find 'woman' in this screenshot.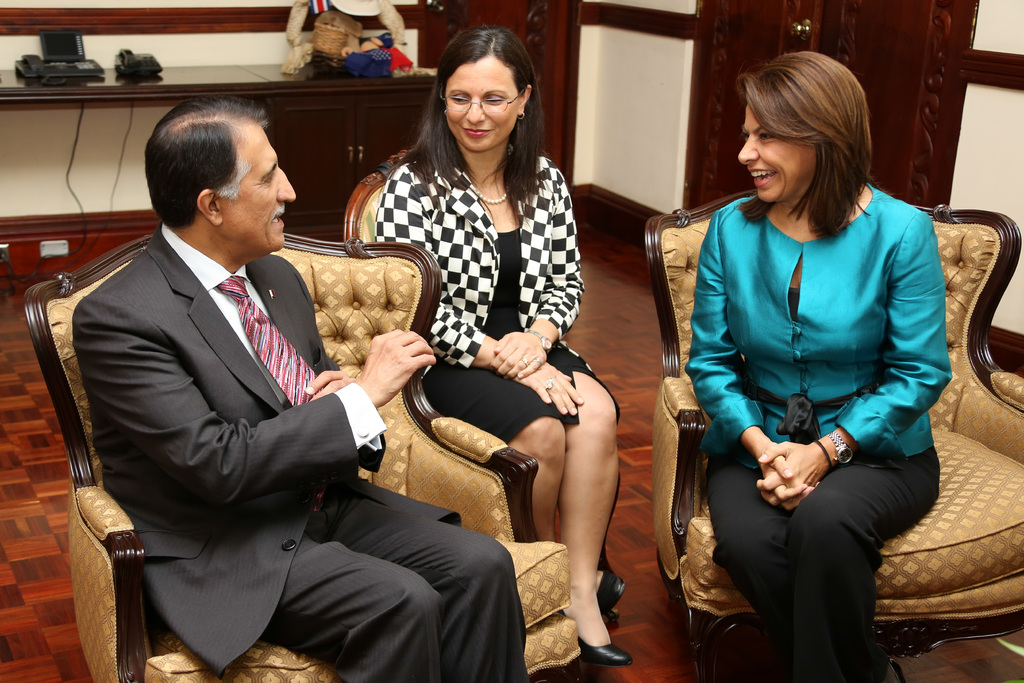
The bounding box for 'woman' is x1=682 y1=50 x2=955 y2=682.
